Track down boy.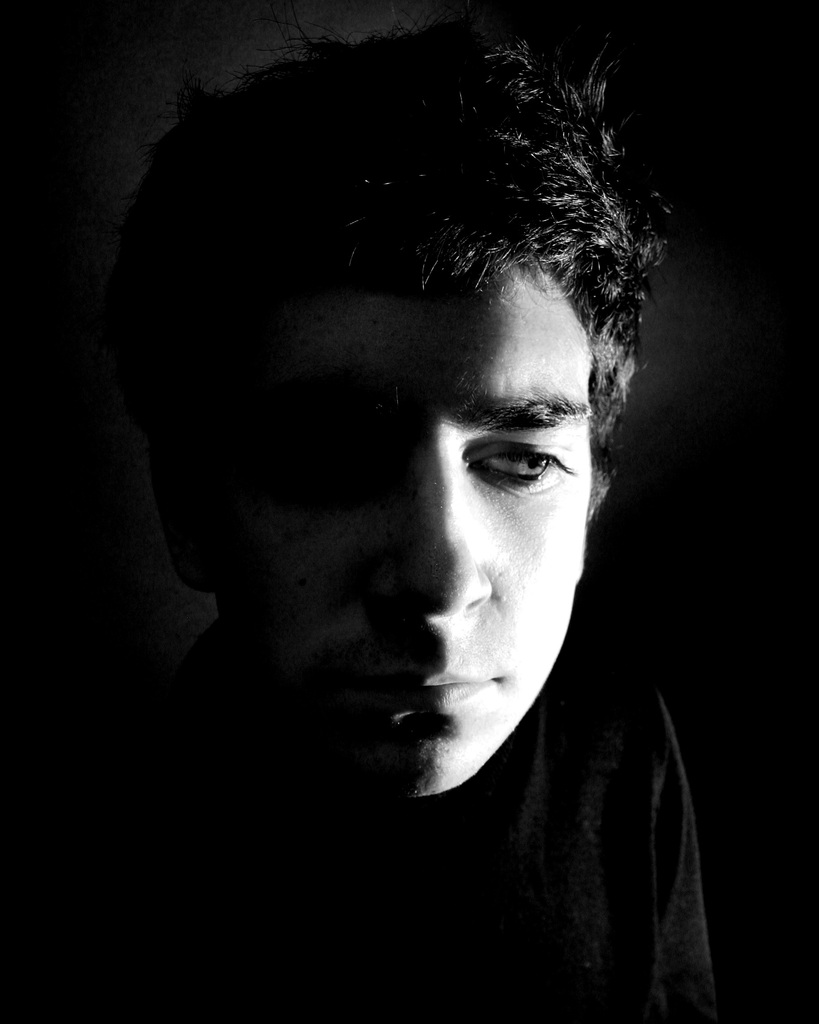
Tracked to crop(0, 1, 708, 1023).
